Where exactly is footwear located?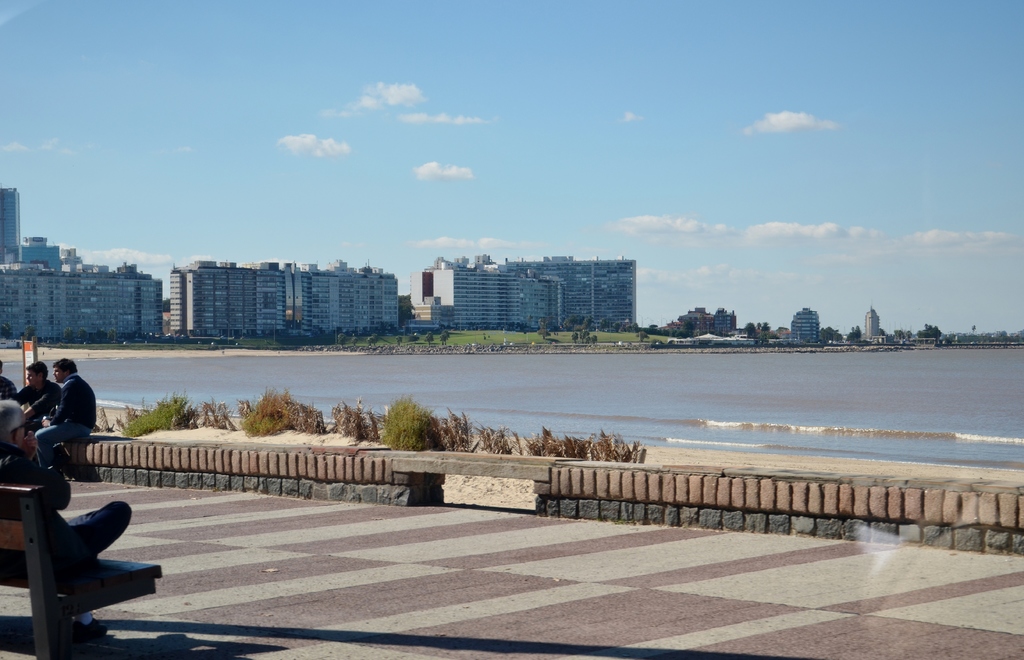
Its bounding box is Rect(71, 621, 109, 645).
